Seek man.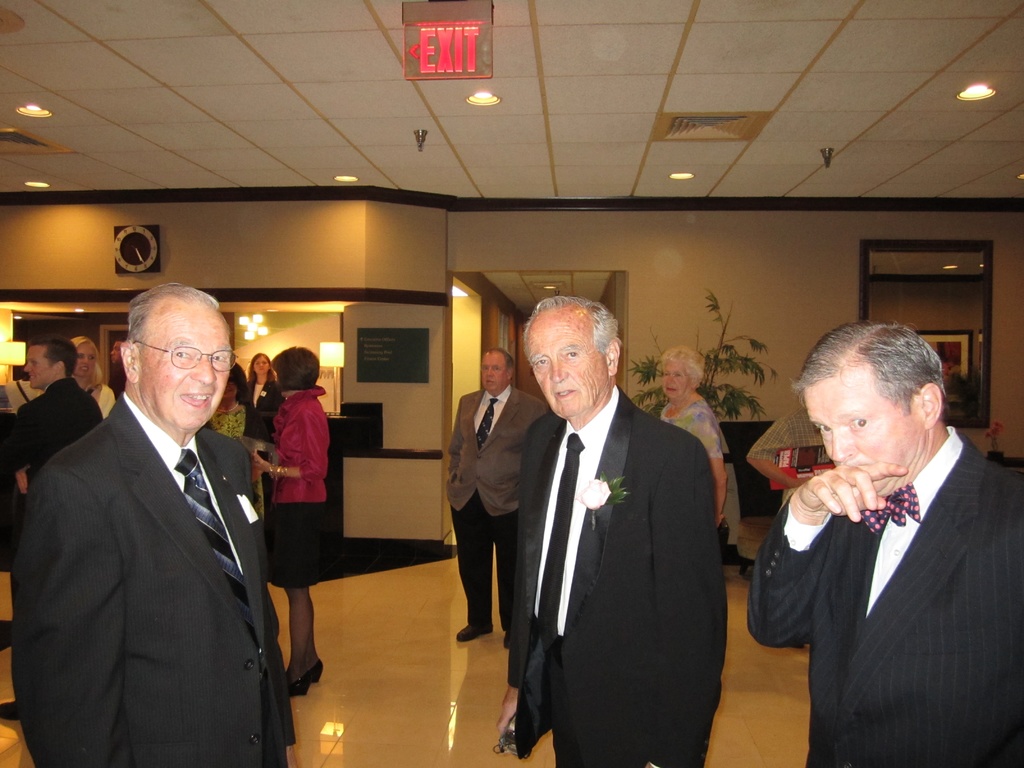
(left=442, top=356, right=563, bottom=627).
